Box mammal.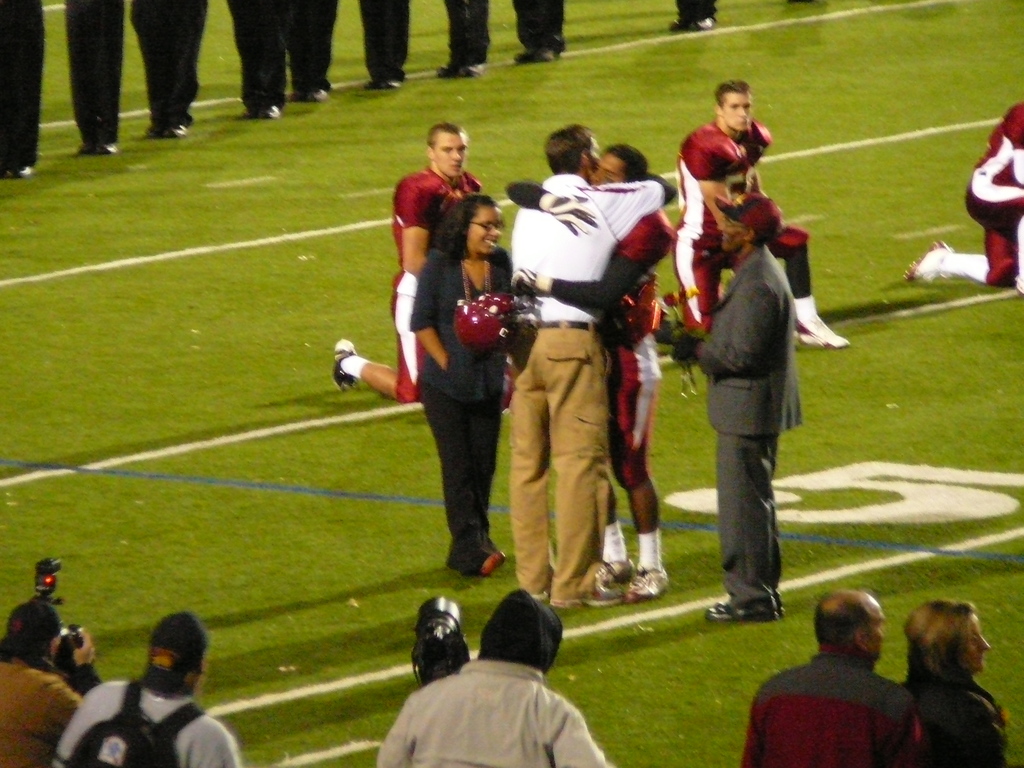
(left=284, top=0, right=334, bottom=99).
